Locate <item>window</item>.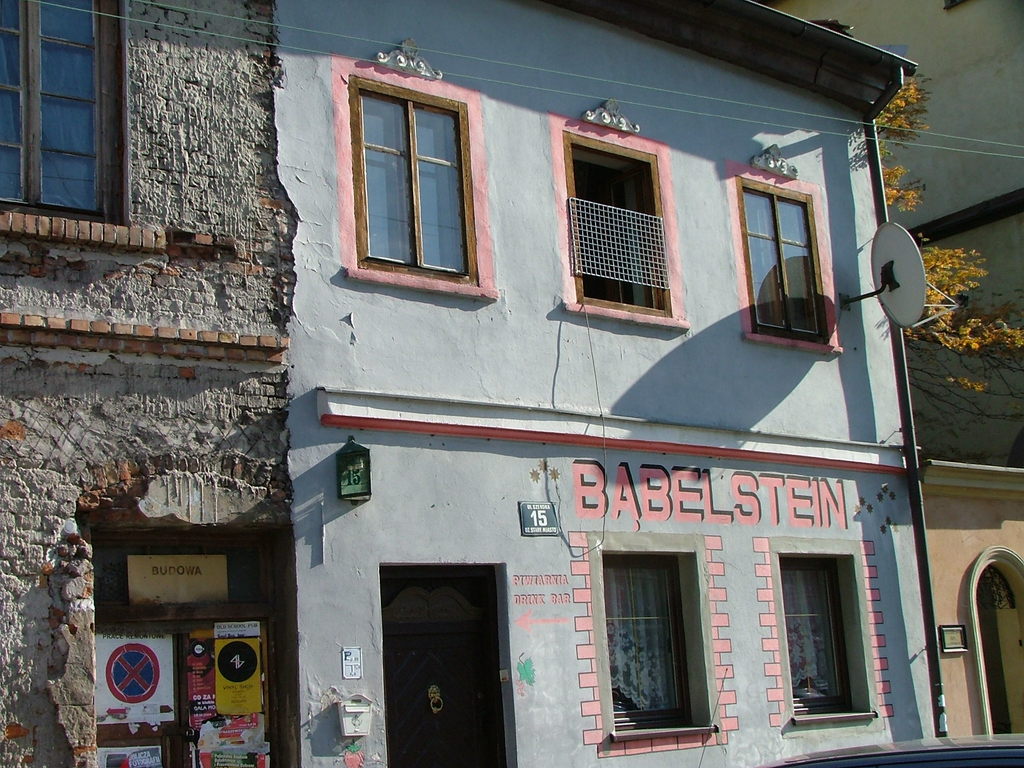
Bounding box: bbox(546, 111, 686, 329).
